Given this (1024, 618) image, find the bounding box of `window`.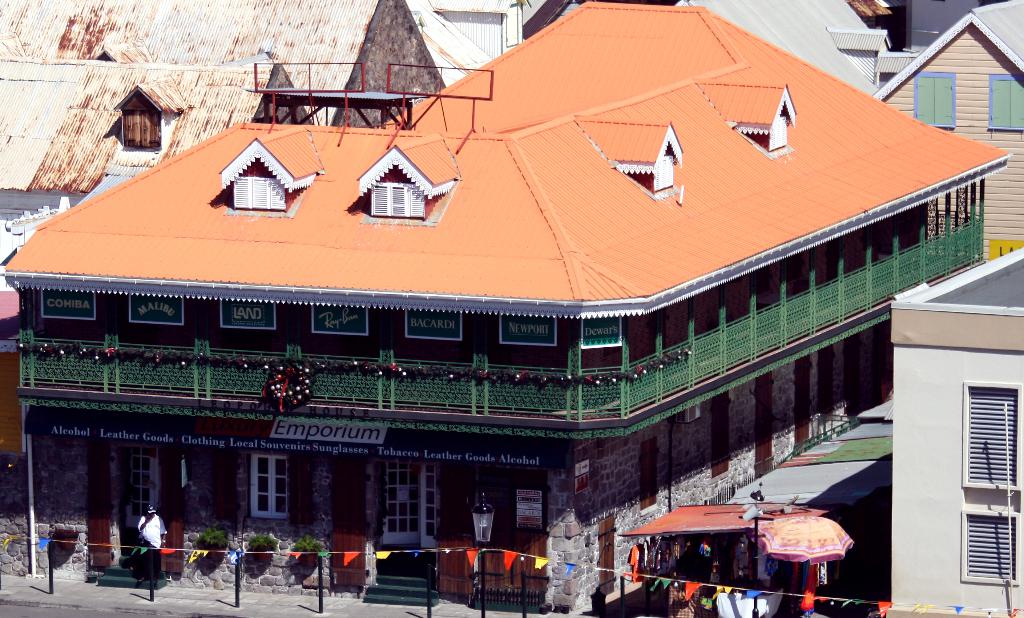
(x1=965, y1=382, x2=1018, y2=489).
